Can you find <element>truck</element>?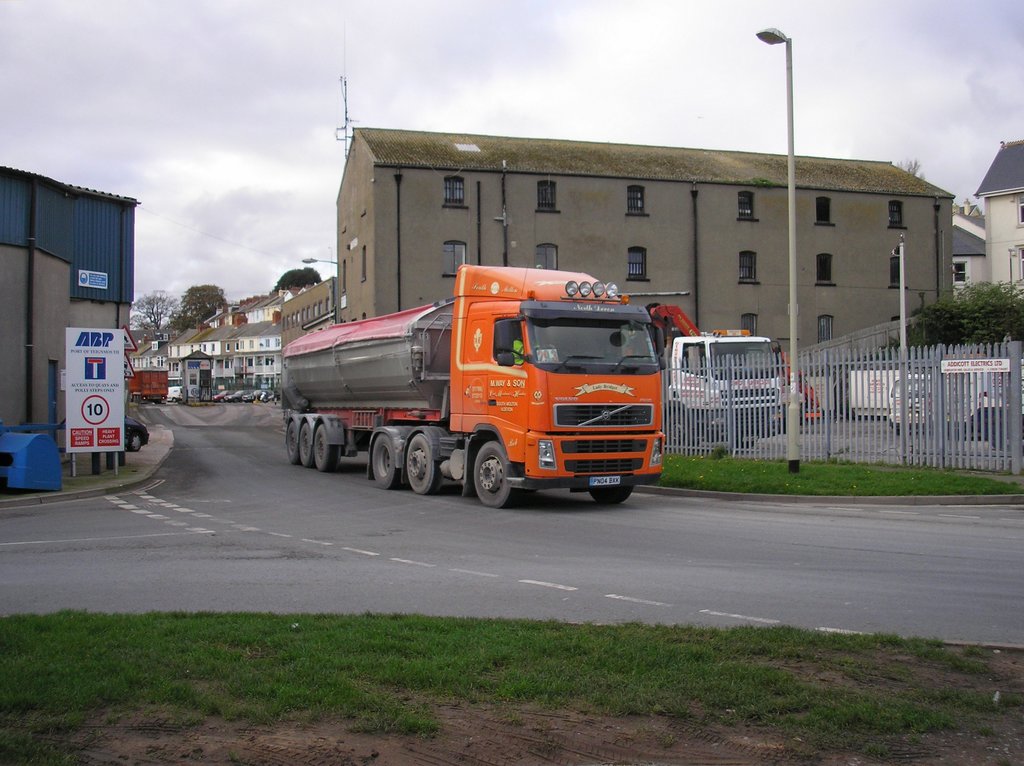
Yes, bounding box: 888,365,938,423.
